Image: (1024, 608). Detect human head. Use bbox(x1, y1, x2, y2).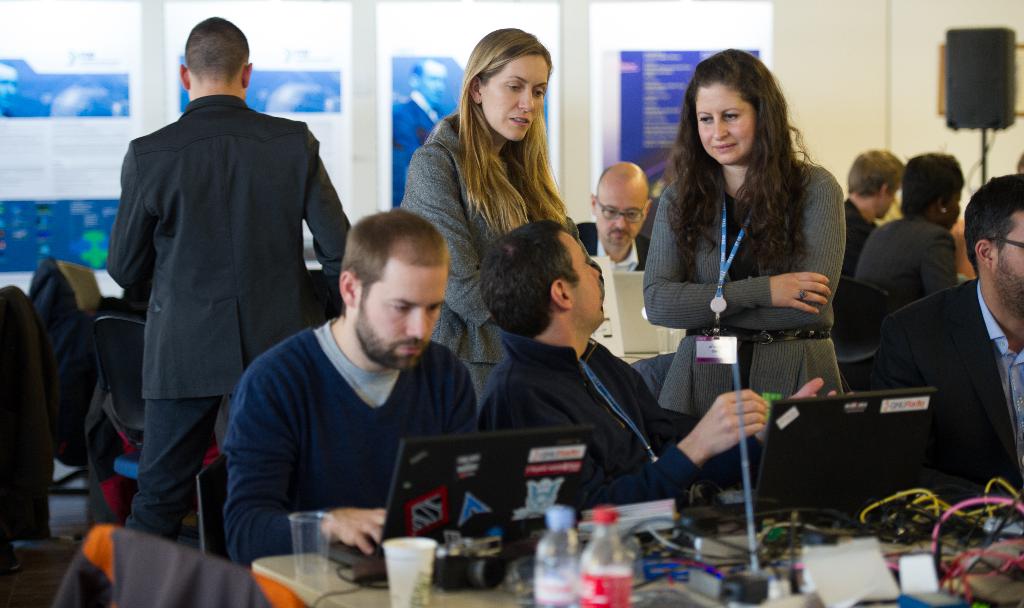
bbox(178, 14, 254, 95).
